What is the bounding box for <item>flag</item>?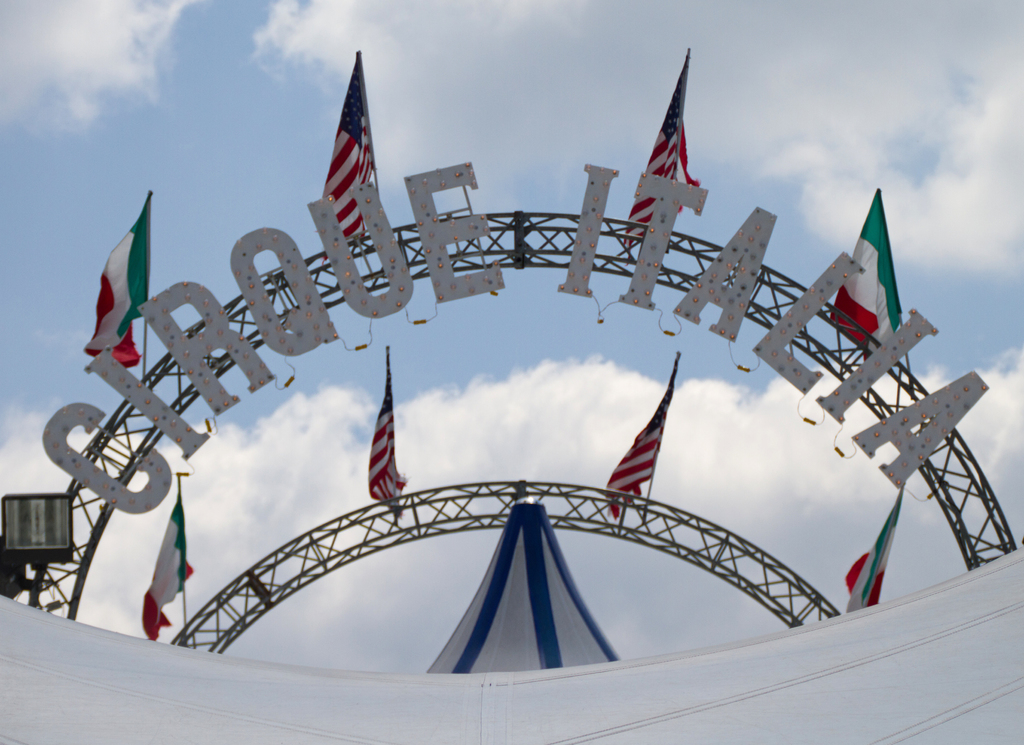
region(605, 350, 681, 516).
